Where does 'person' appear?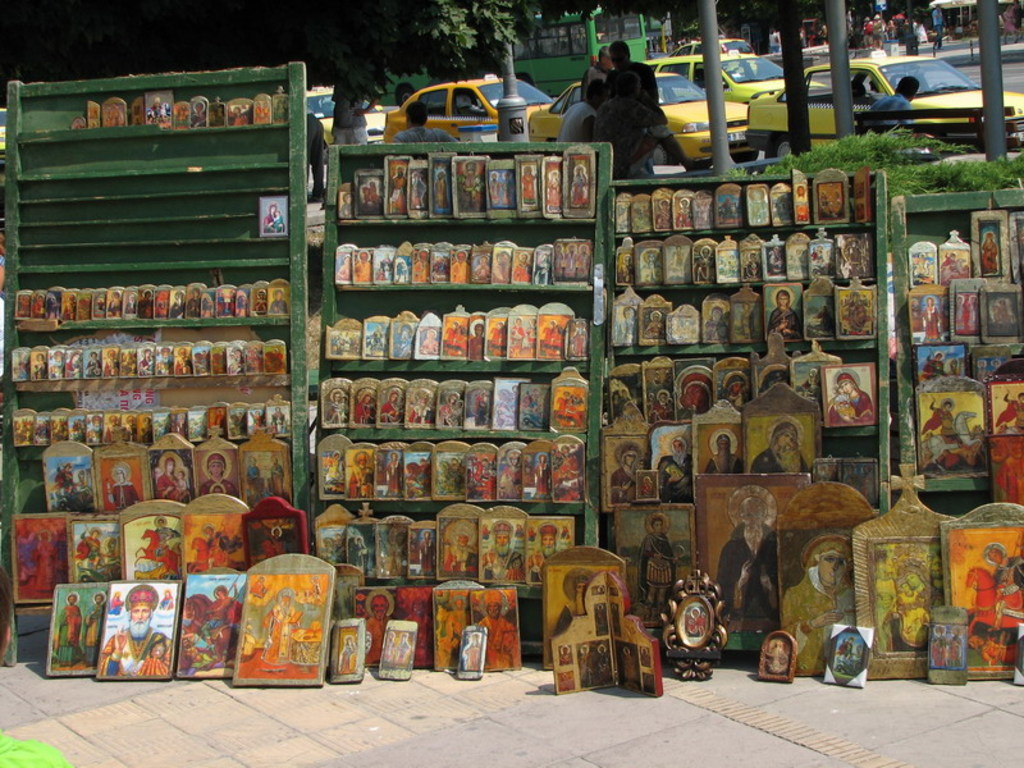
Appears at 333/636/356/673.
